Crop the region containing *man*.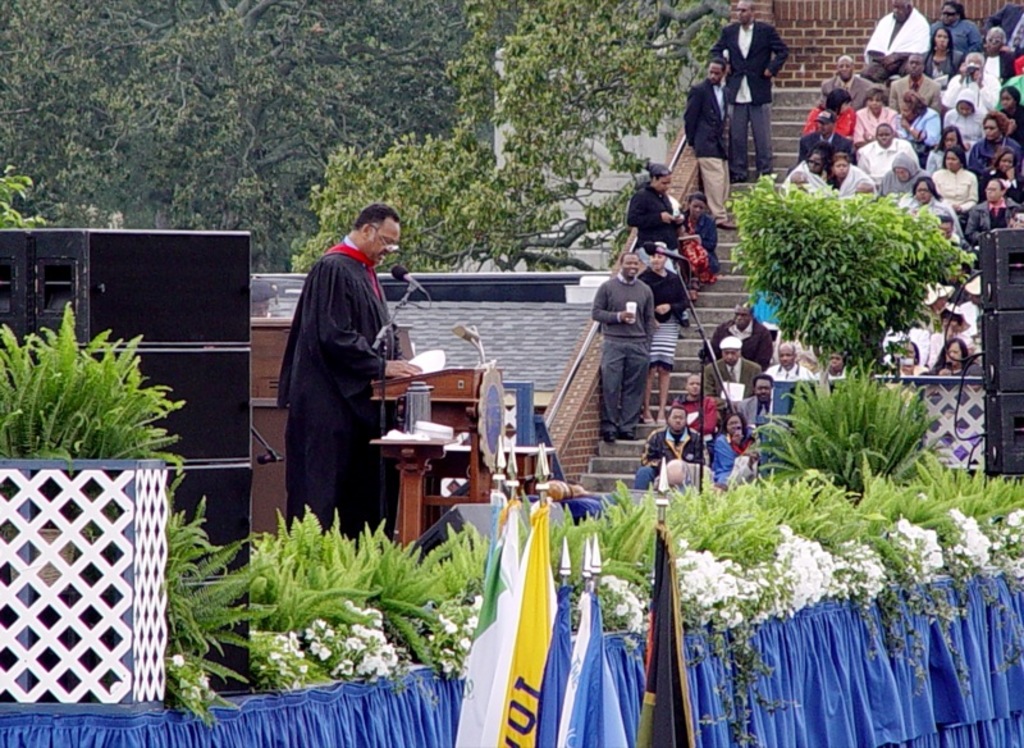
Crop region: bbox=(888, 56, 947, 114).
